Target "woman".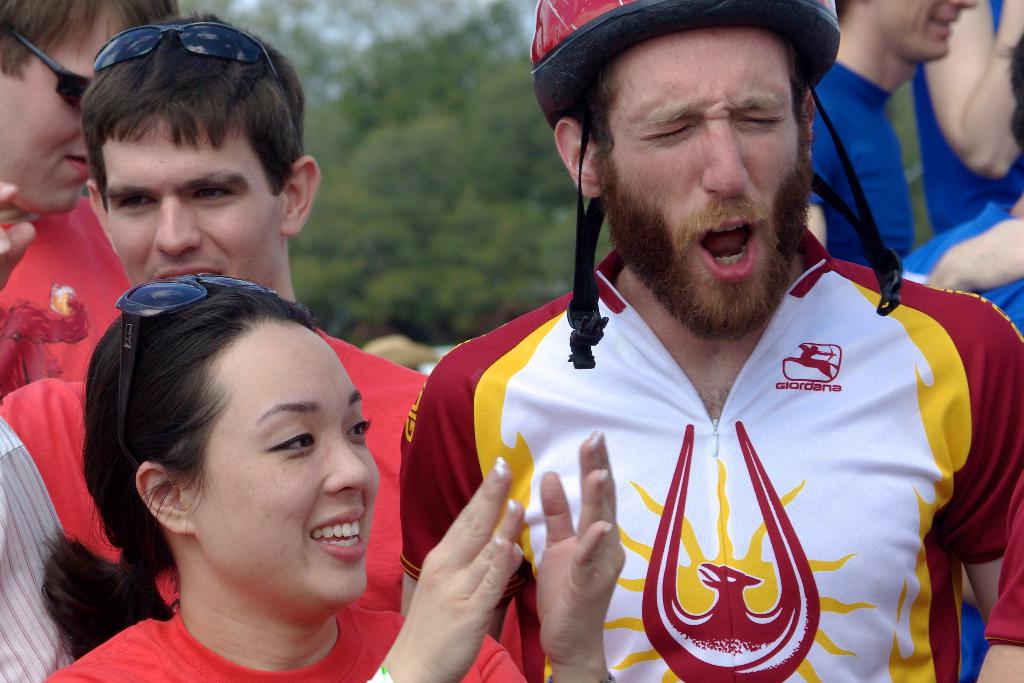
Target region: (x1=40, y1=261, x2=621, y2=682).
